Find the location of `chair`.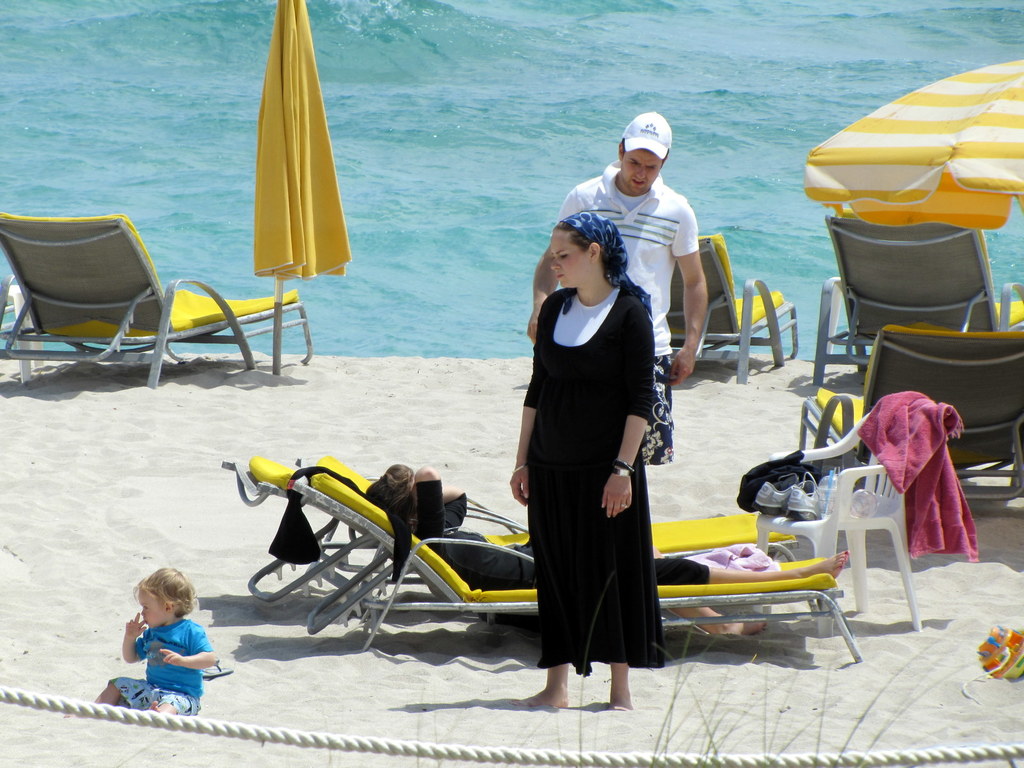
Location: x1=218 y1=458 x2=863 y2=664.
